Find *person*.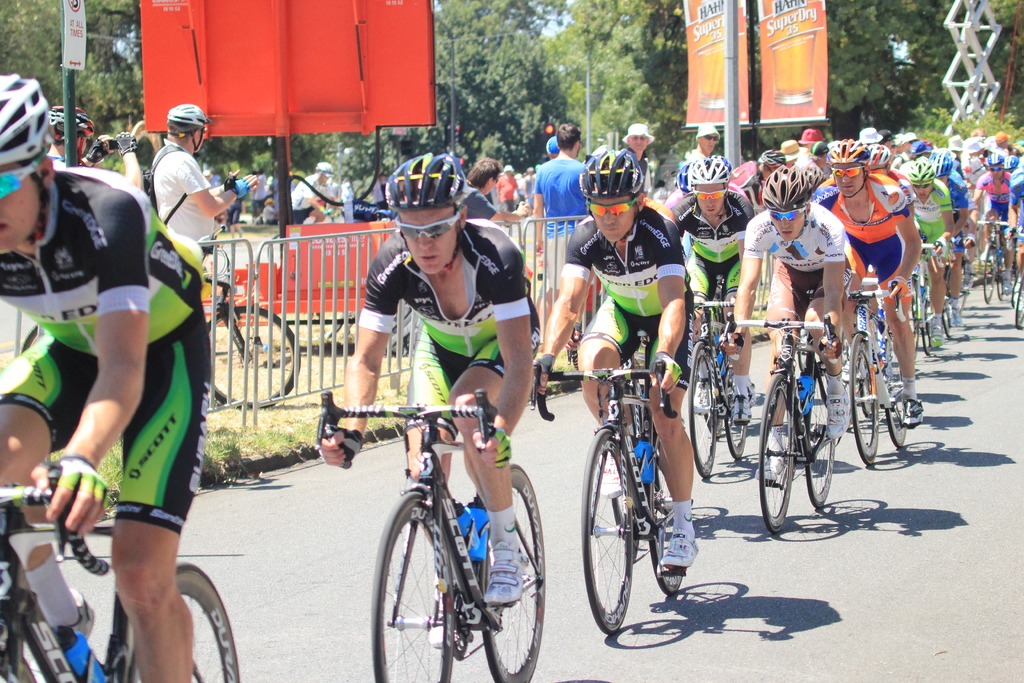
690,131,1023,432.
